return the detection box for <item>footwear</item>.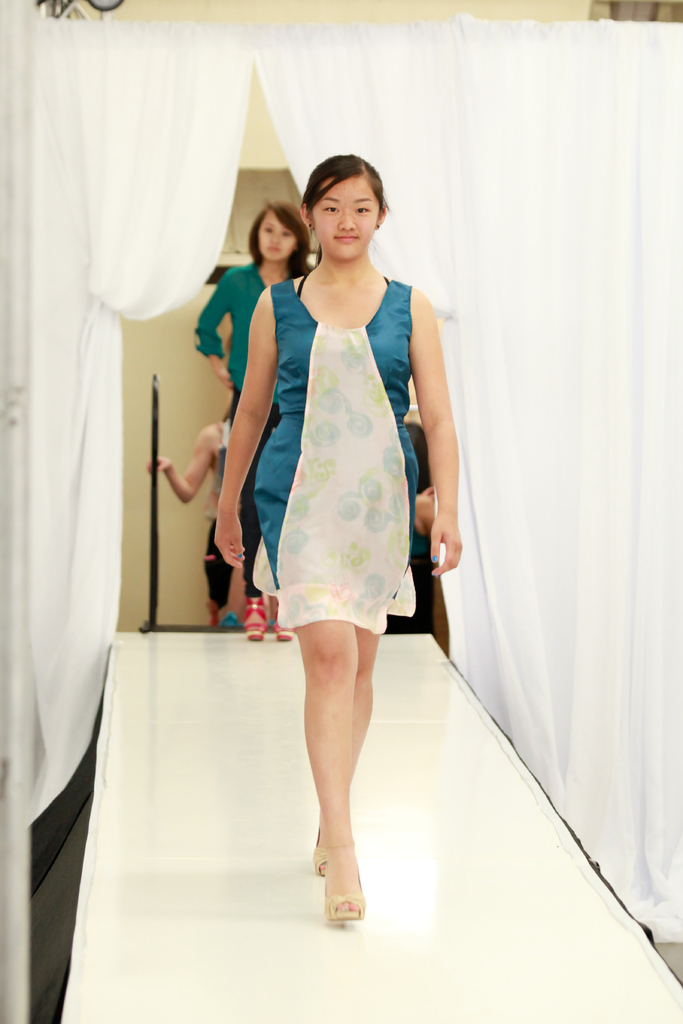
select_region(247, 595, 270, 641).
